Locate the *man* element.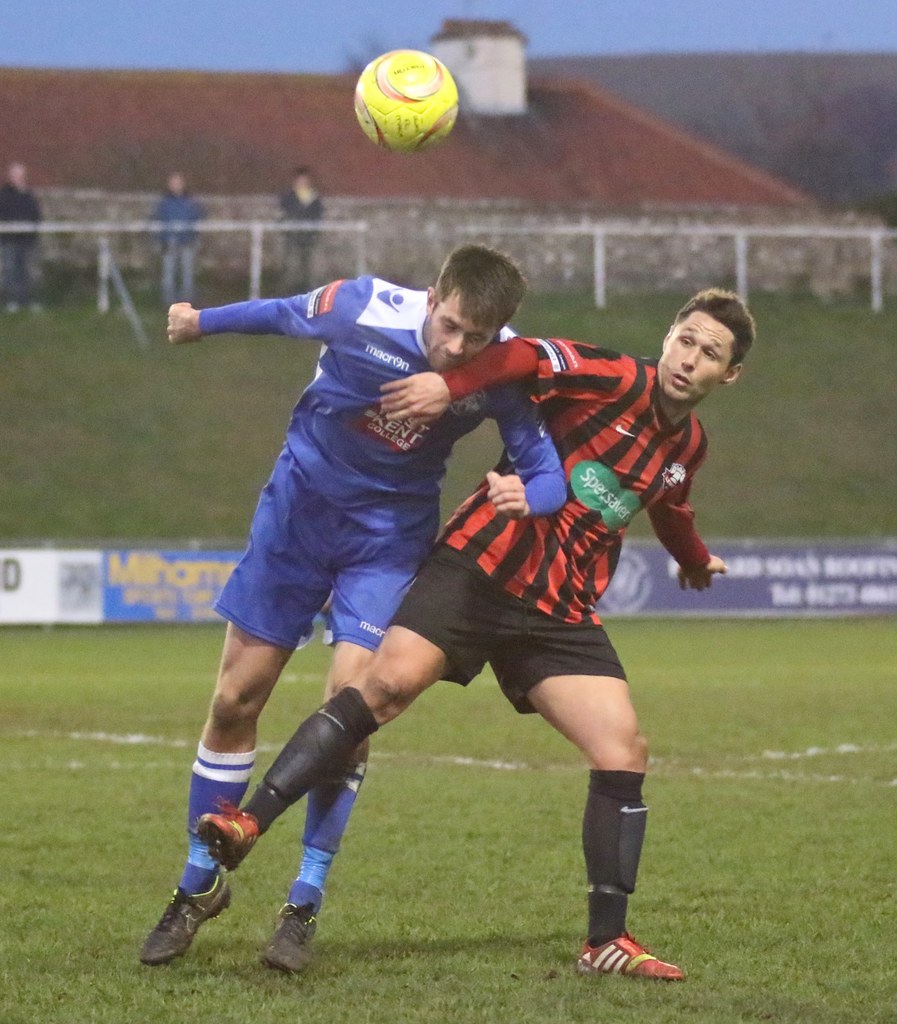
Element bbox: 138:246:569:960.
